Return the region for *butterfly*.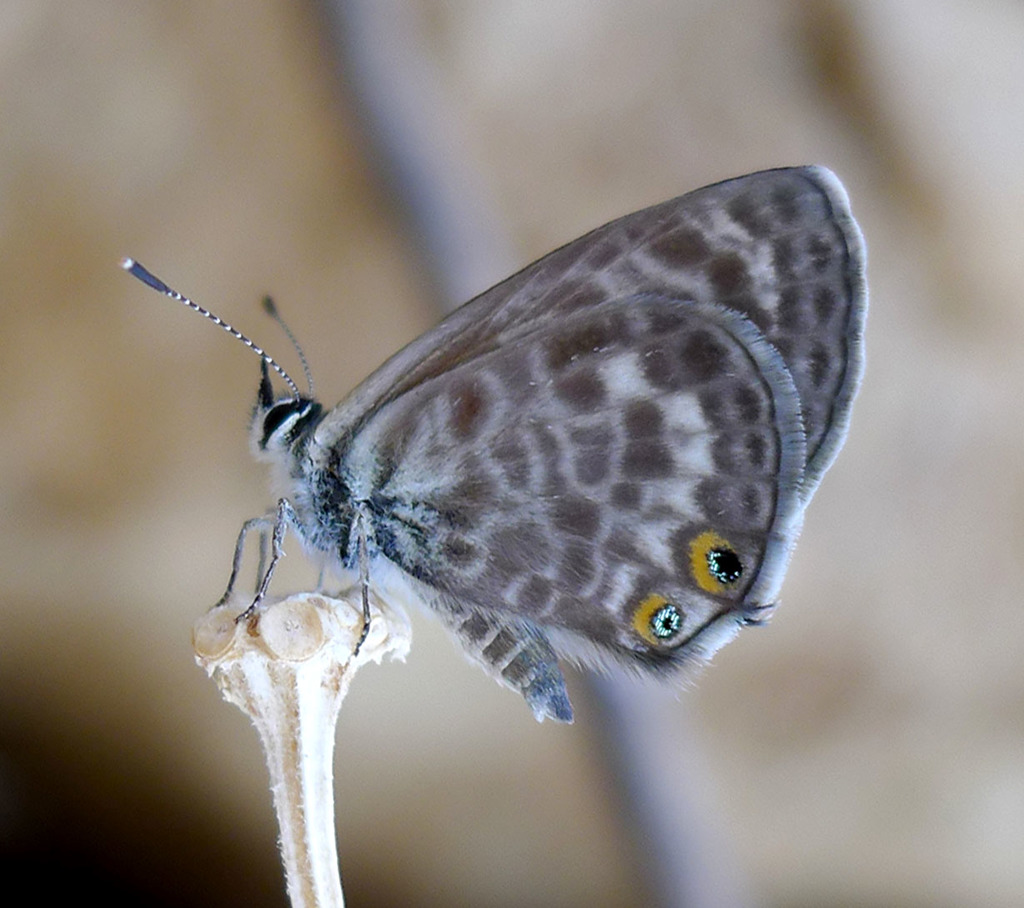
bbox=(138, 149, 882, 730).
